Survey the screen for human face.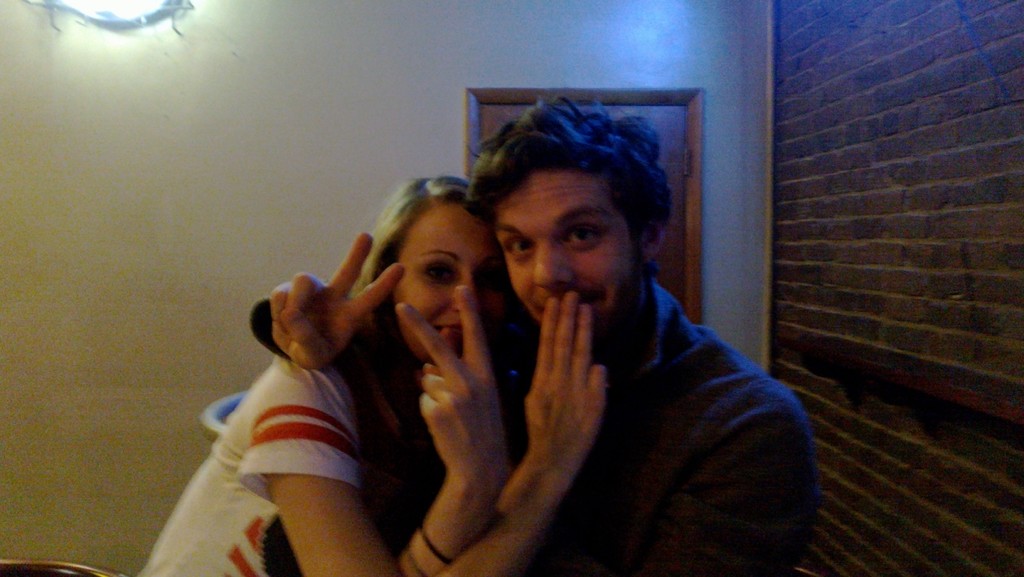
Survey found: BBox(392, 204, 504, 359).
